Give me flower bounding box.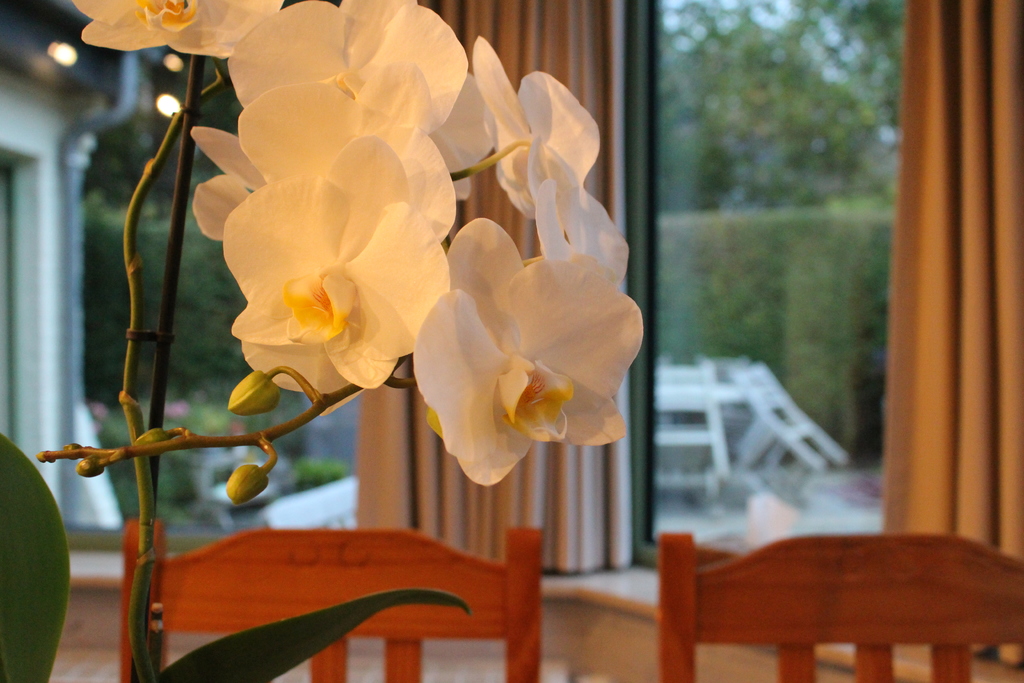
[x1=67, y1=0, x2=282, y2=64].
